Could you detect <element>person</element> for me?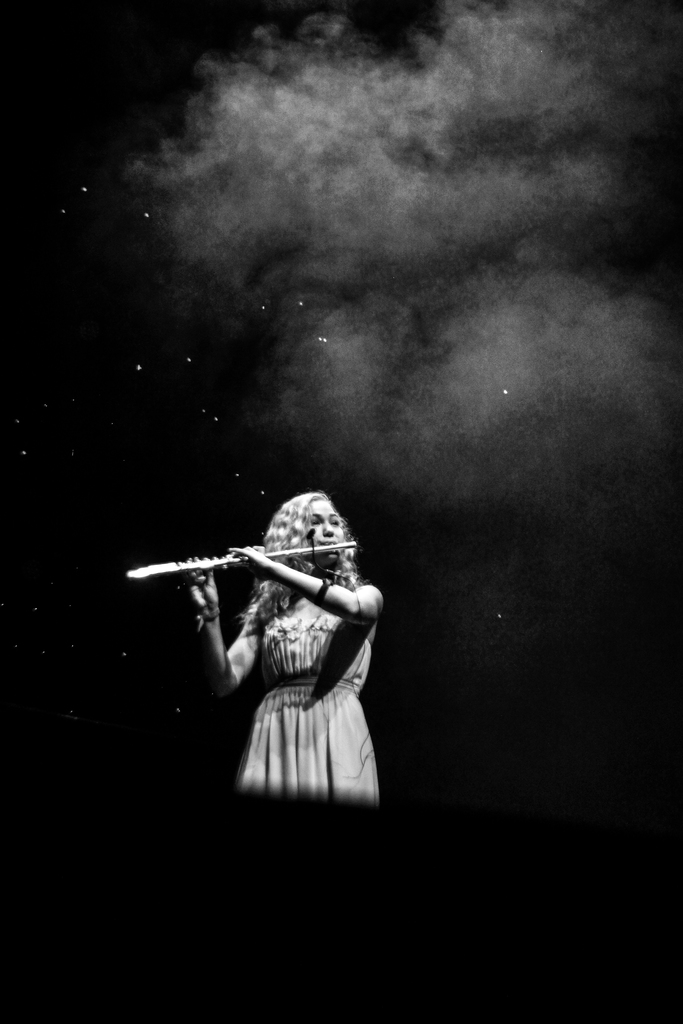
Detection result: detection(159, 467, 400, 810).
